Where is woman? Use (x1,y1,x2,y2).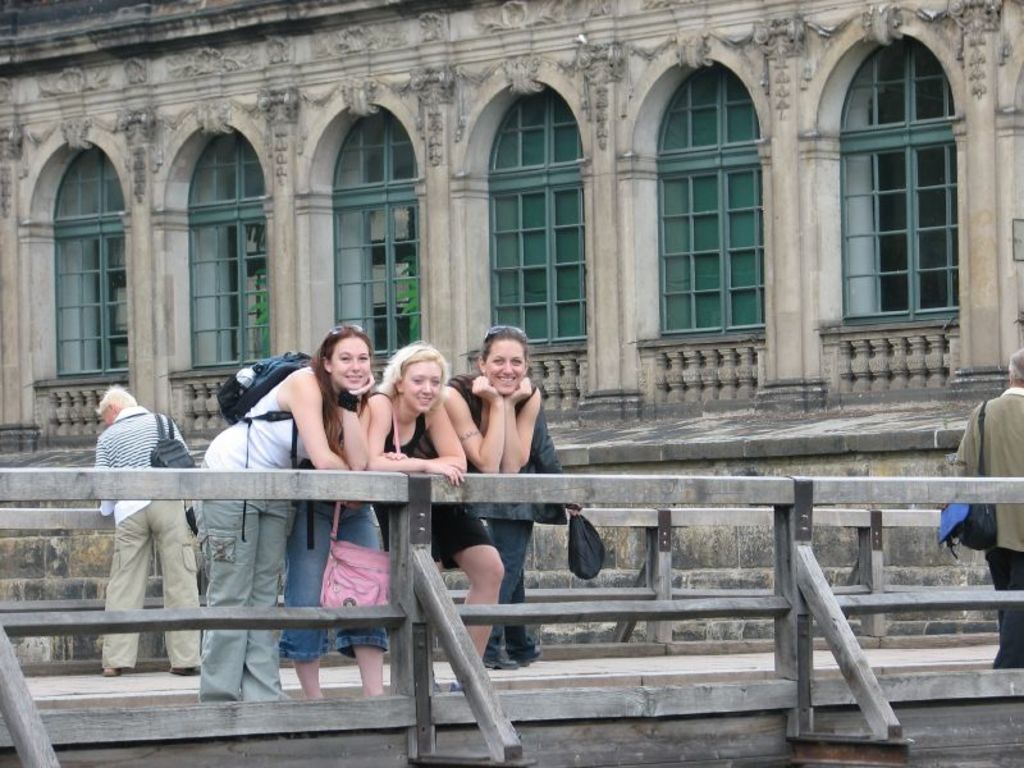
(434,326,549,690).
